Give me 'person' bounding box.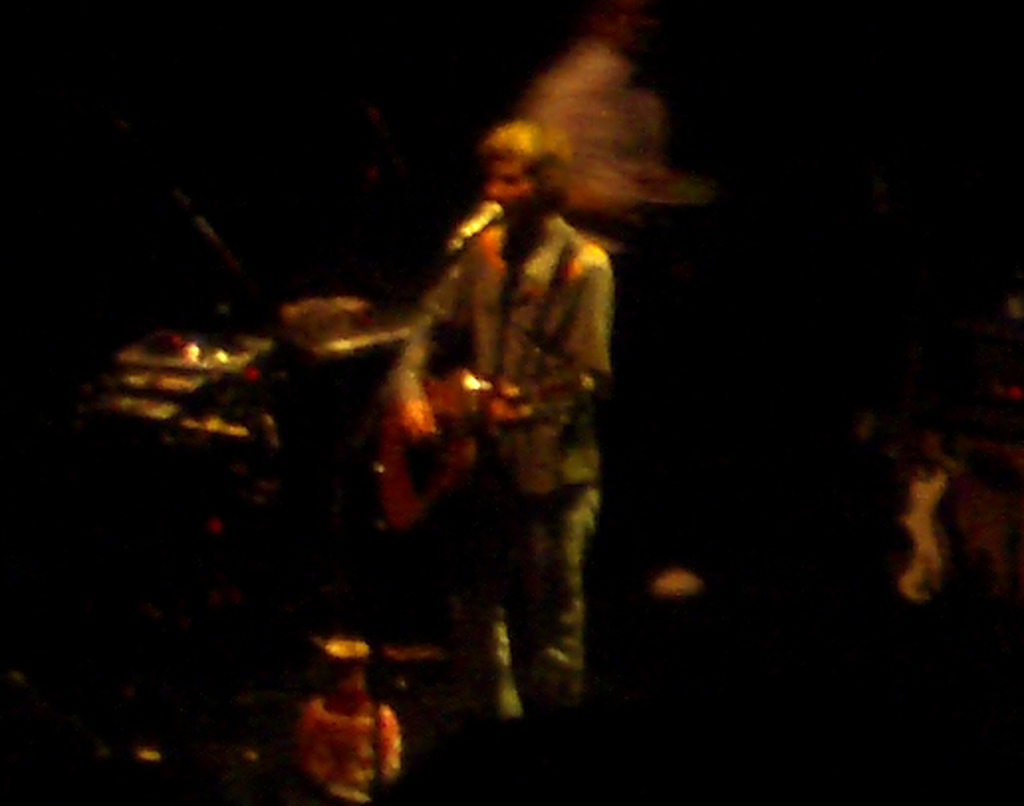
rect(379, 121, 603, 715).
